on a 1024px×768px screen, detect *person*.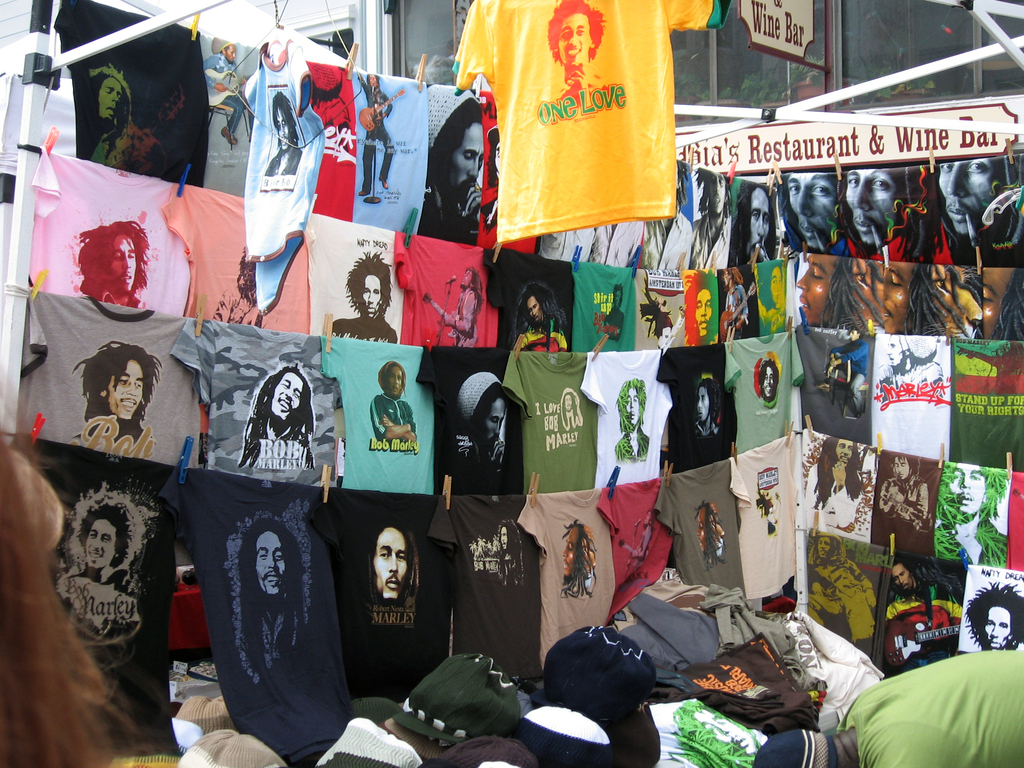
(71, 220, 154, 306).
